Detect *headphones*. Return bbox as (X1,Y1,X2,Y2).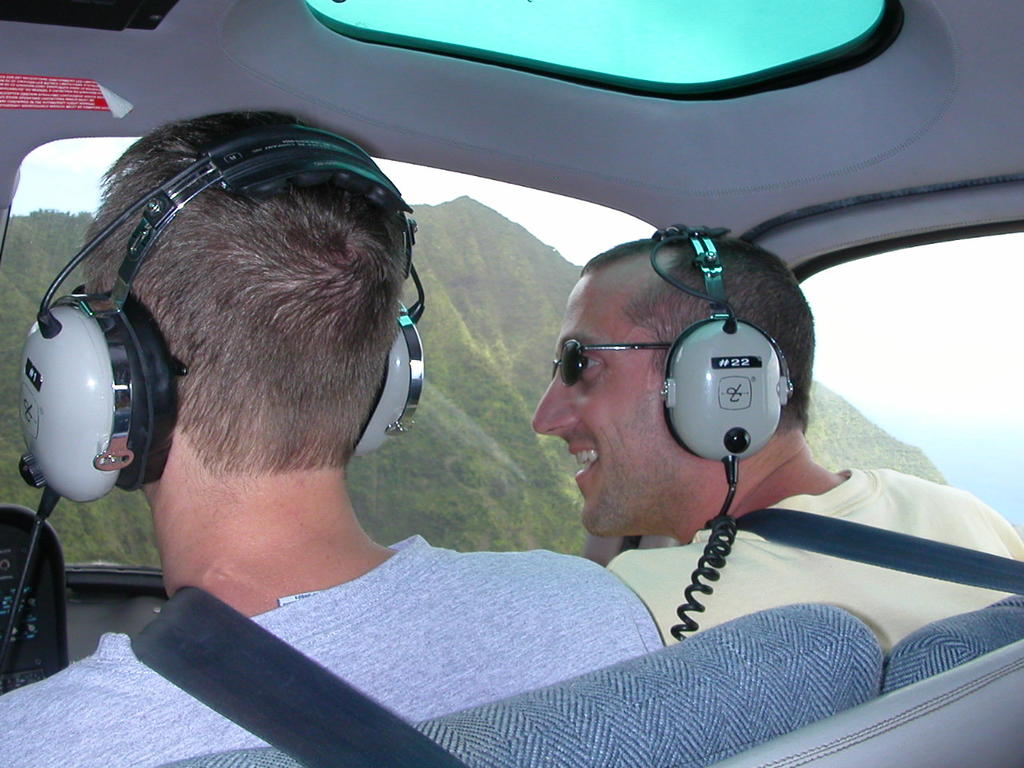
(646,206,806,664).
